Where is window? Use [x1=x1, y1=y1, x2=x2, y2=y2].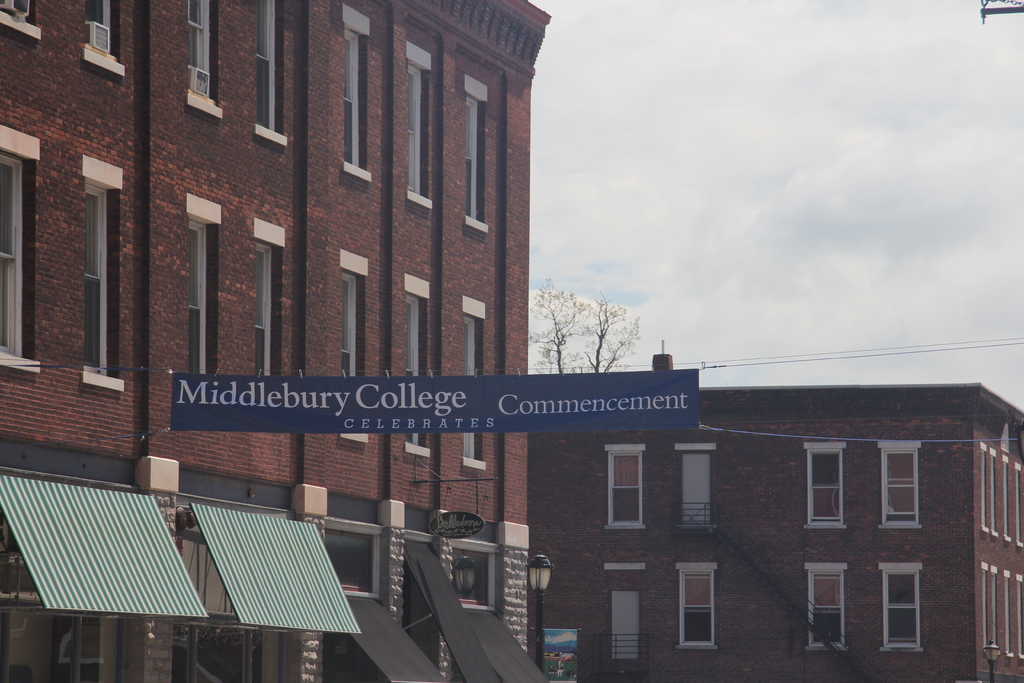
[x1=84, y1=154, x2=125, y2=397].
